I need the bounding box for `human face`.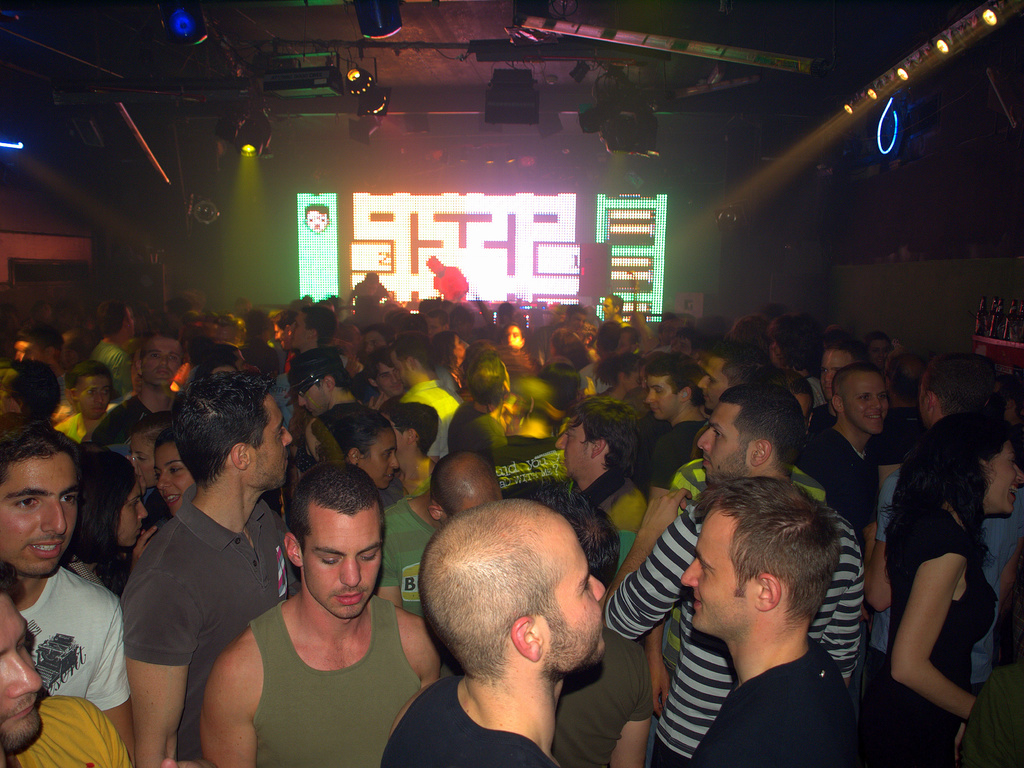
Here it is: bbox=(143, 340, 184, 384).
